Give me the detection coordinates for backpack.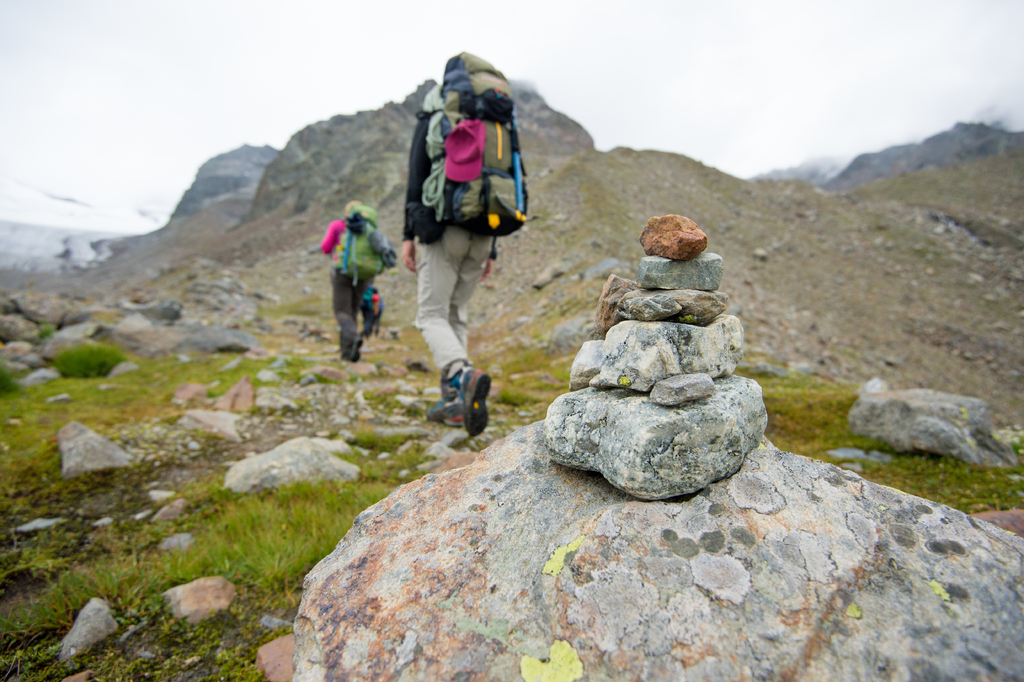
335, 210, 400, 287.
